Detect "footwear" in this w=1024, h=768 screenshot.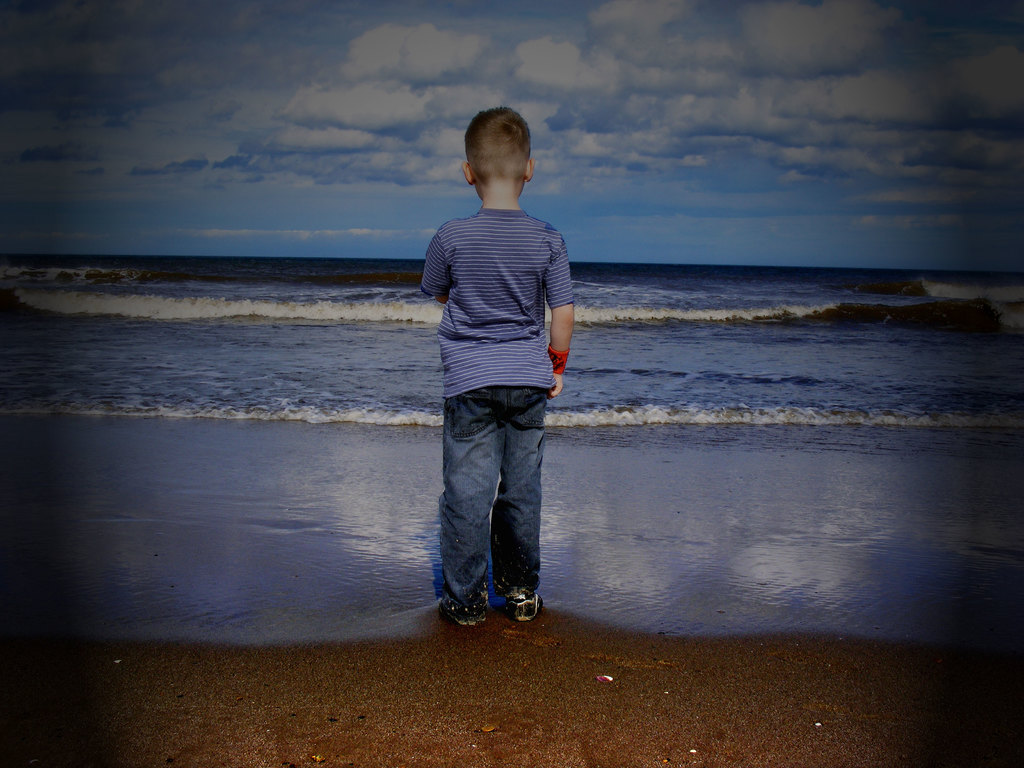
Detection: [432, 588, 486, 627].
